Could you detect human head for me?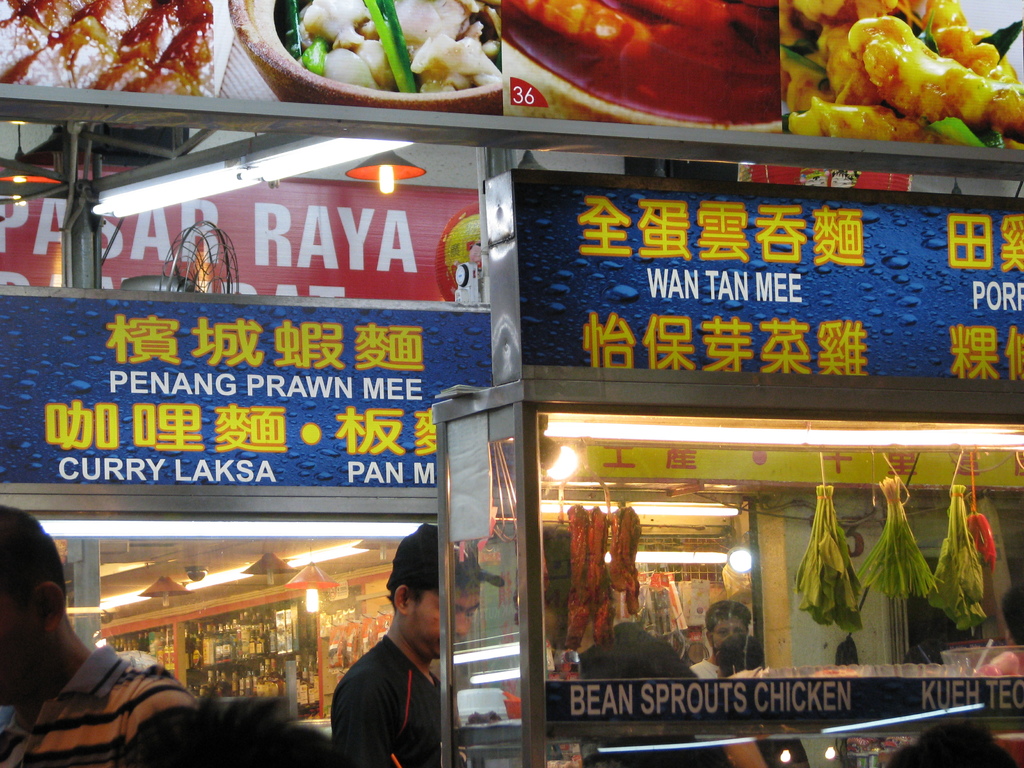
Detection result: (x1=706, y1=603, x2=753, y2=652).
